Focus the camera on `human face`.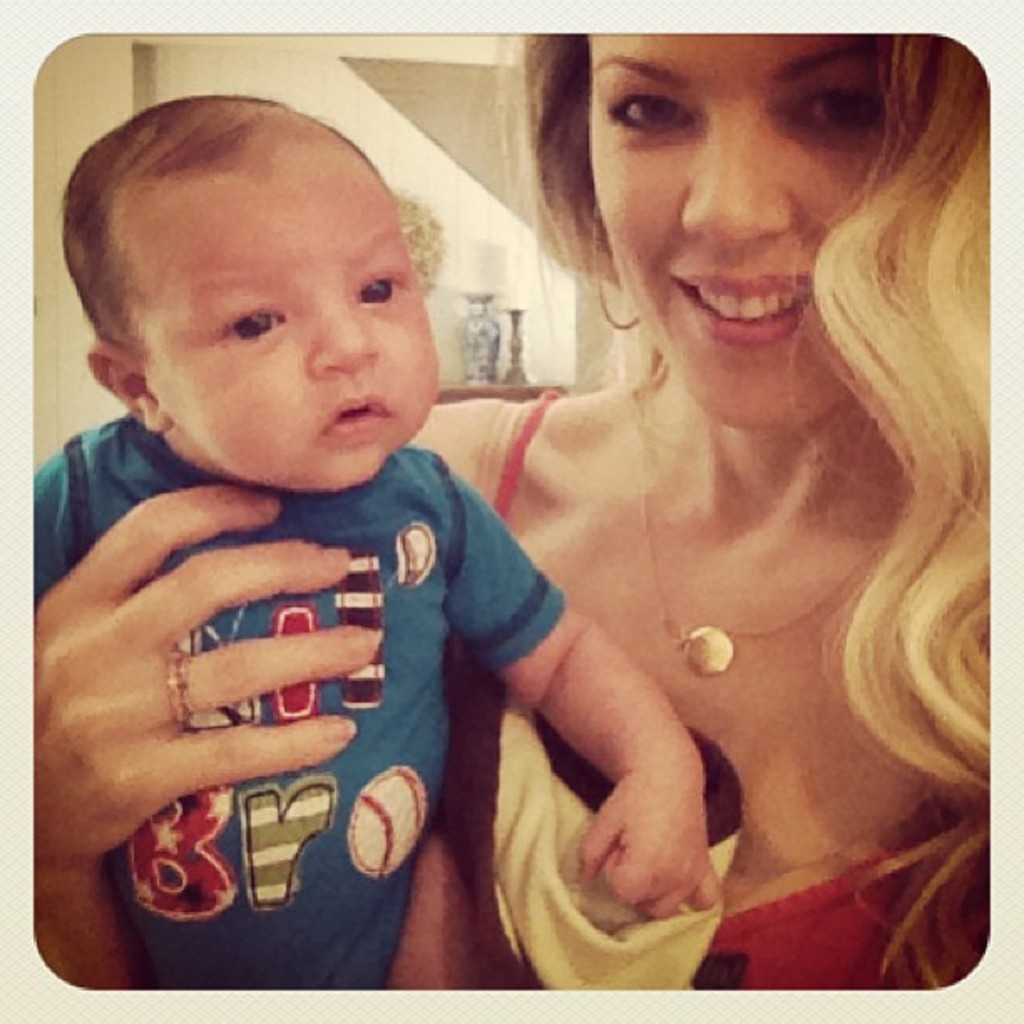
Focus region: 584 32 907 430.
